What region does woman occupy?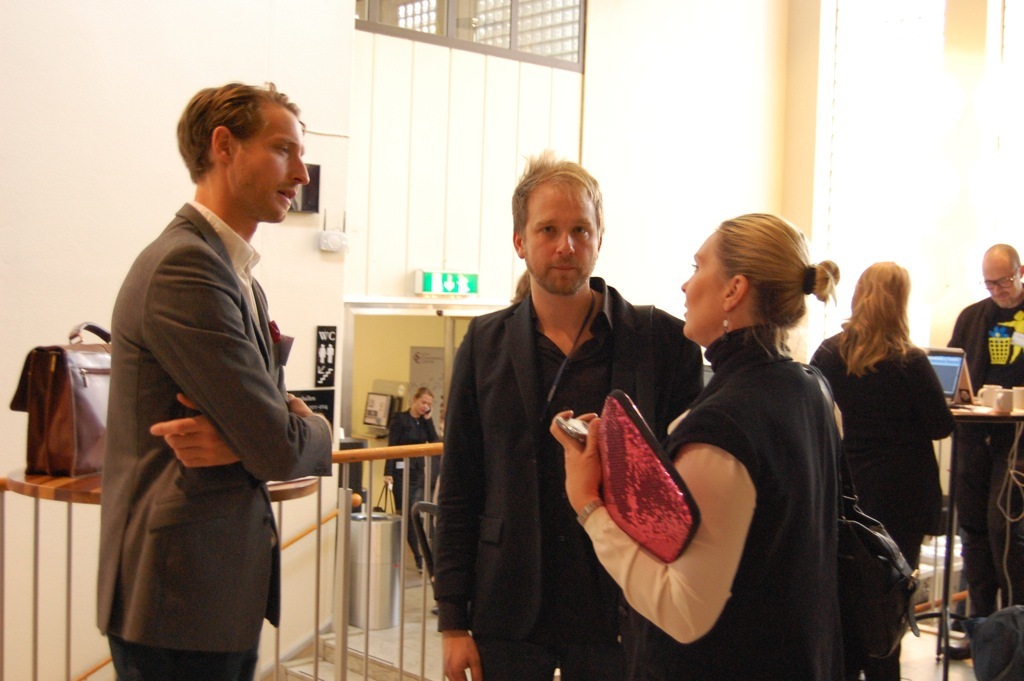
pyautogui.locateOnScreen(807, 254, 958, 680).
